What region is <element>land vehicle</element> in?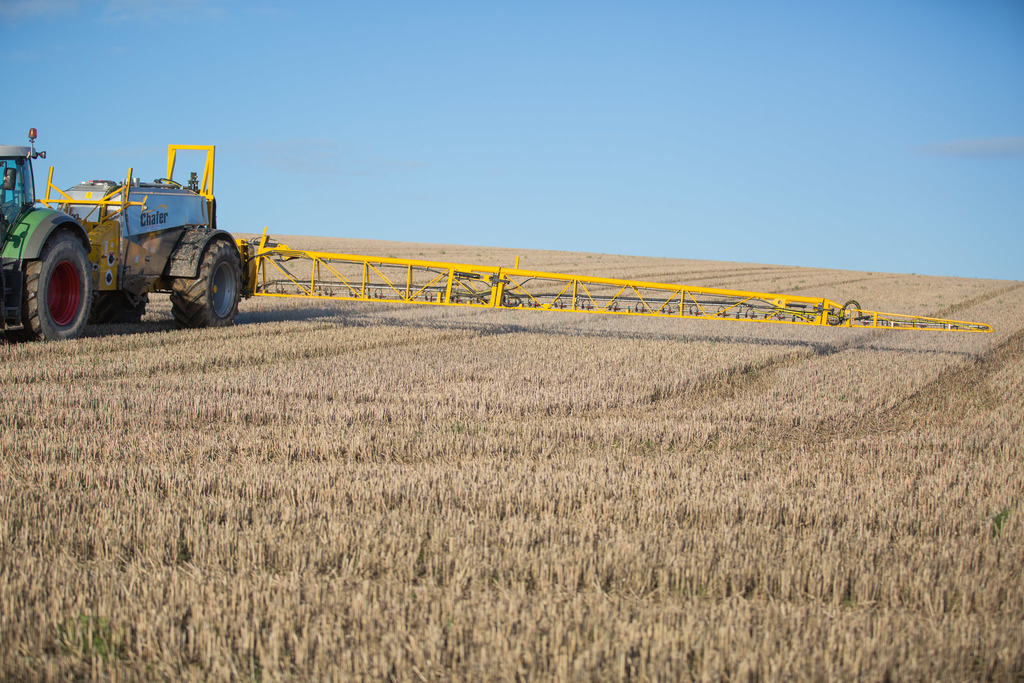
bbox=(0, 130, 990, 342).
